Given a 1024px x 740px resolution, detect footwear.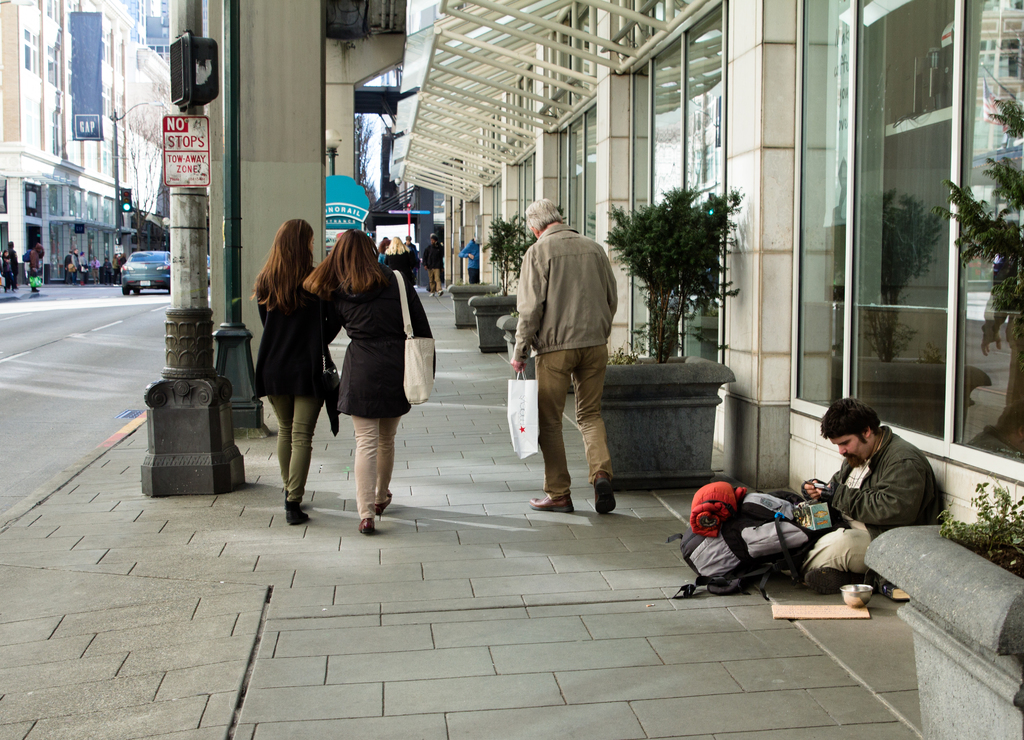
(286, 504, 309, 526).
